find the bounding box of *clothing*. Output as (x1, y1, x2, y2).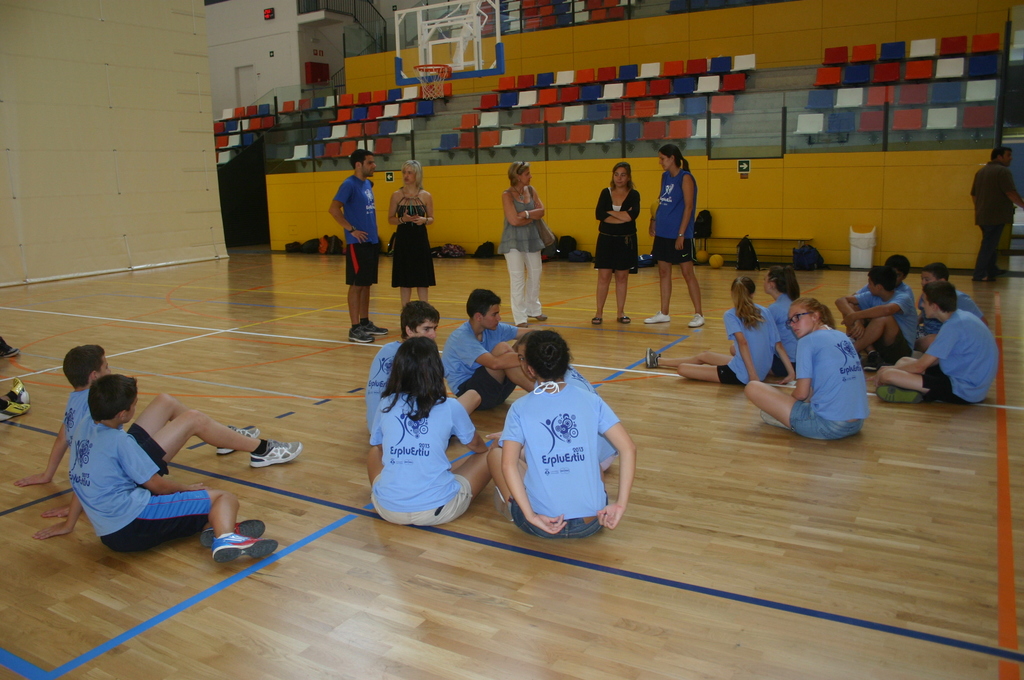
(394, 191, 427, 284).
